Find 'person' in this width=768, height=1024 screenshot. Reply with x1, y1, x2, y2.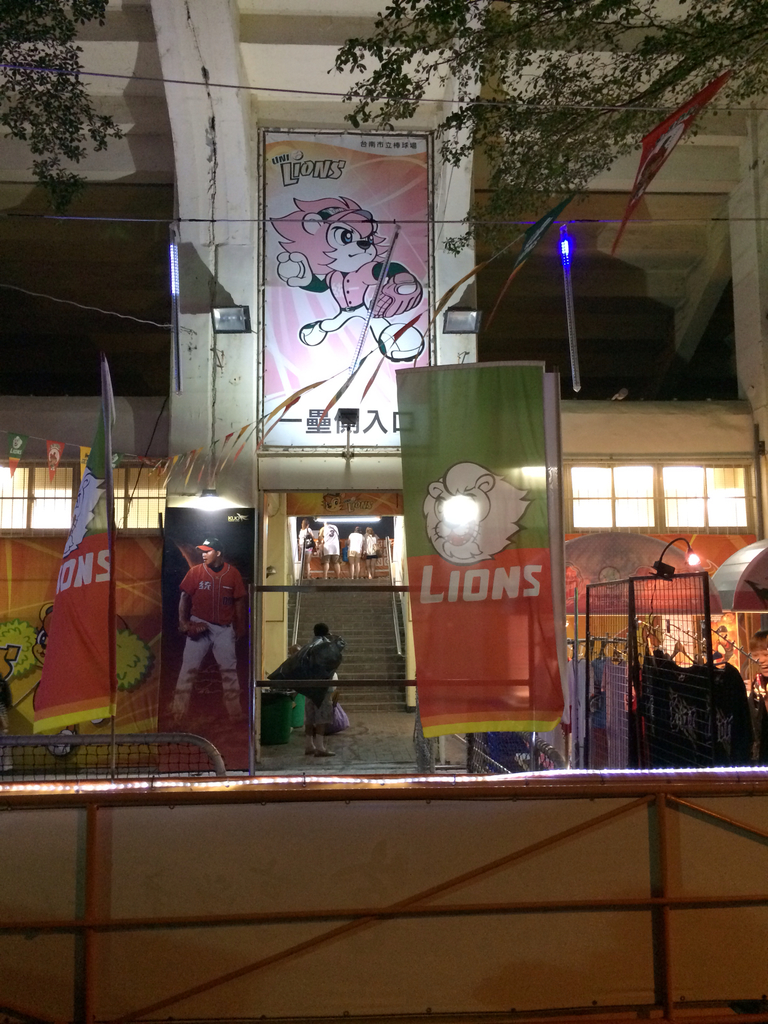
272, 189, 431, 363.
